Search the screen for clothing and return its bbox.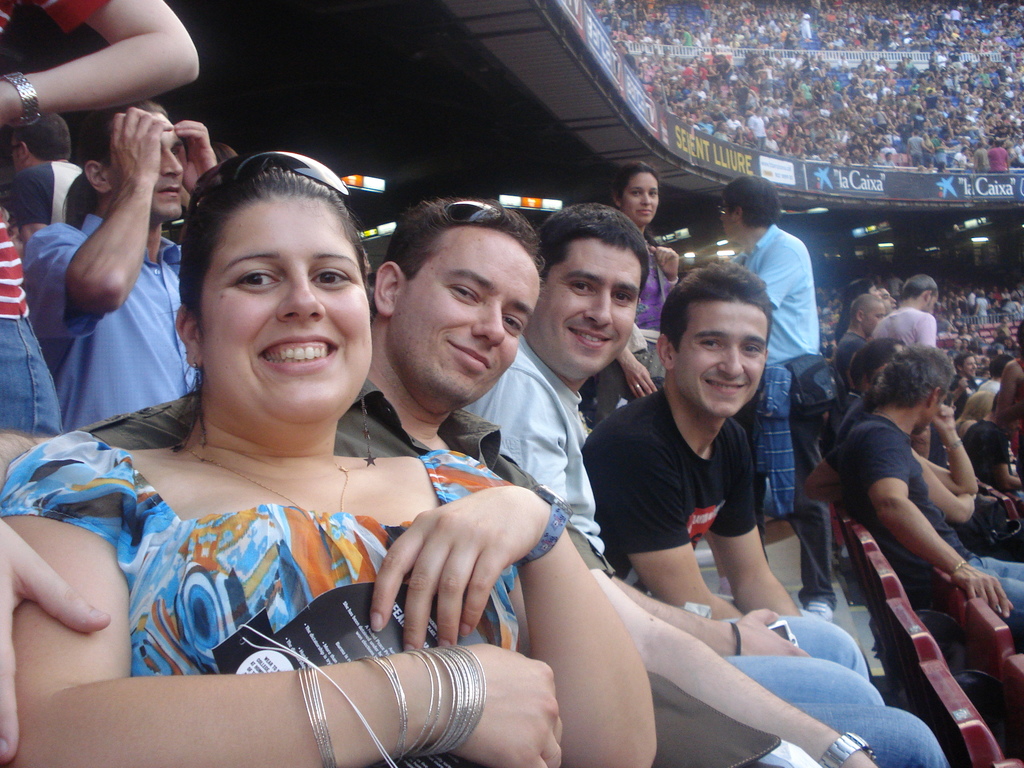
Found: 573/230/678/435.
